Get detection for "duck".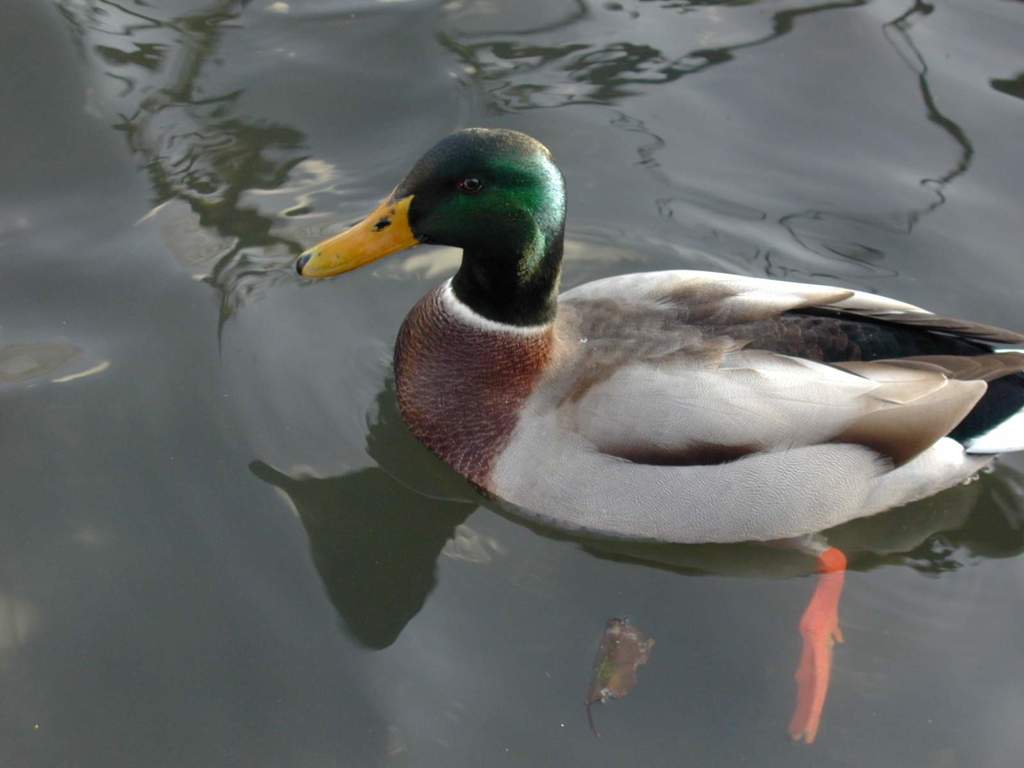
Detection: (x1=308, y1=111, x2=1022, y2=582).
